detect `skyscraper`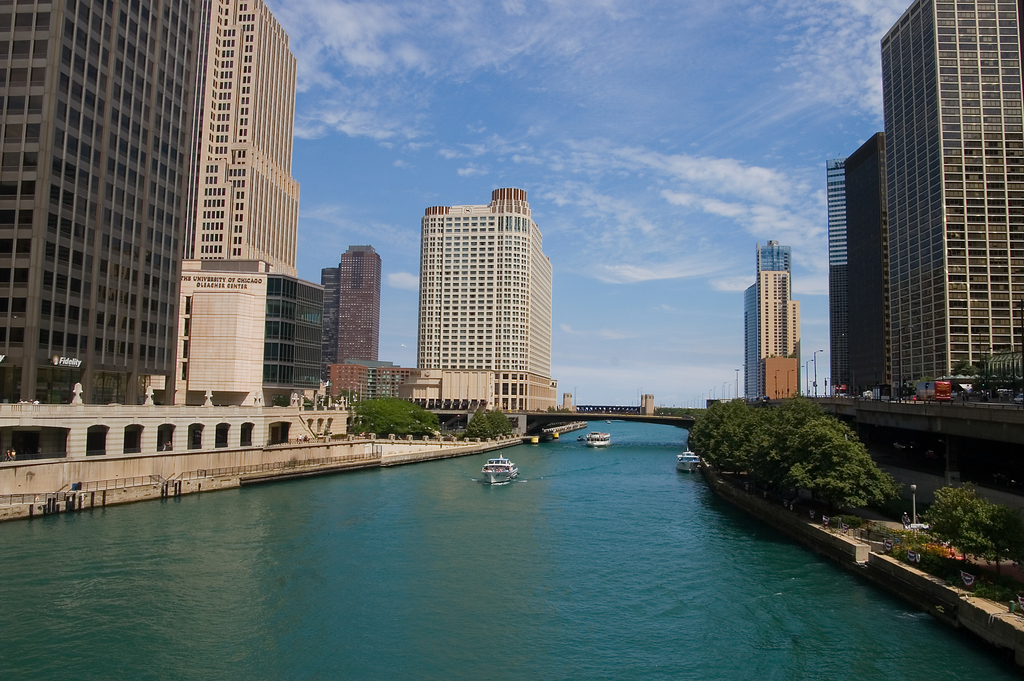
(1, 0, 300, 402)
